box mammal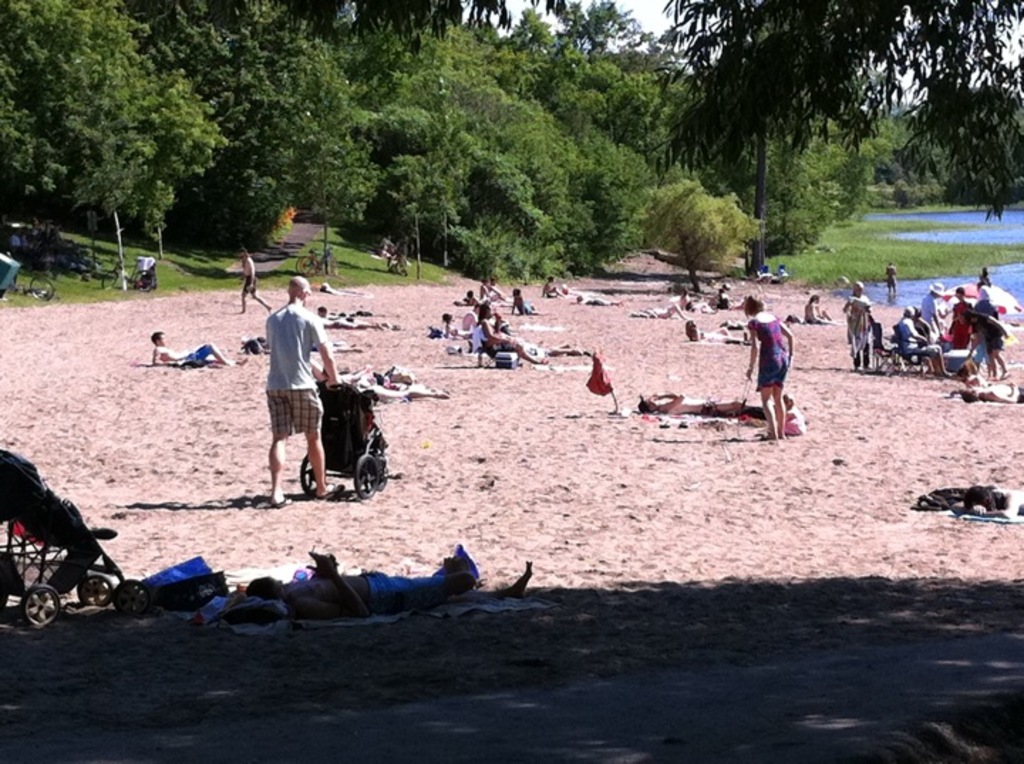
box=[146, 322, 249, 370]
